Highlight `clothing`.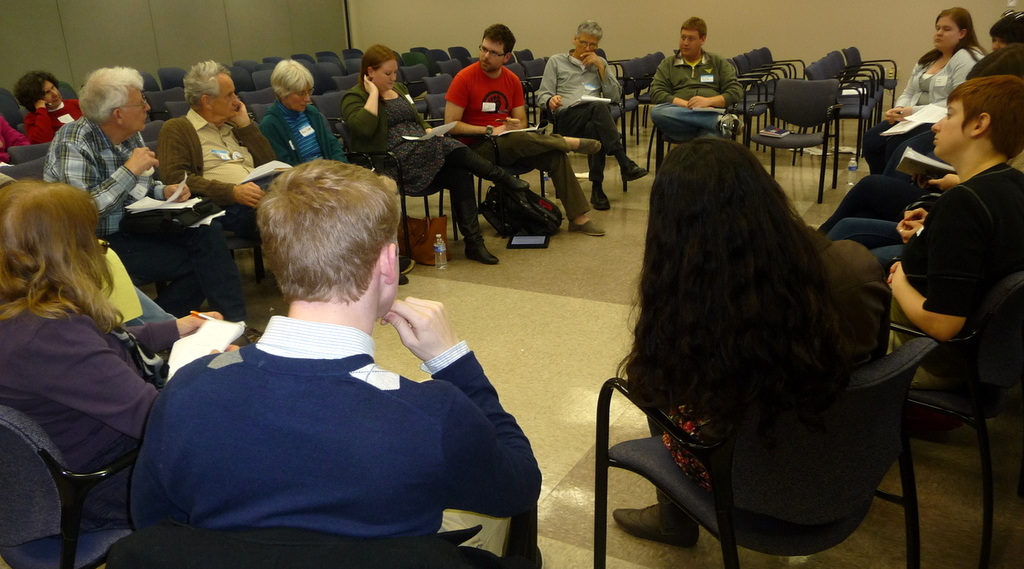
Highlighted region: (x1=164, y1=114, x2=290, y2=293).
